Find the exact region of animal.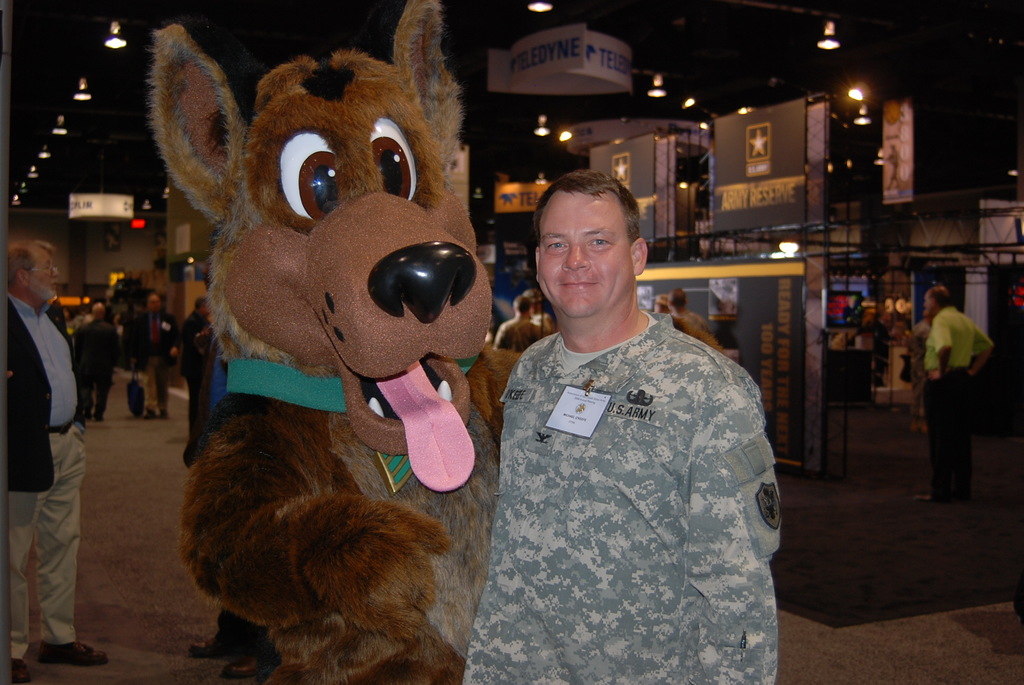
Exact region: select_region(141, 0, 737, 684).
